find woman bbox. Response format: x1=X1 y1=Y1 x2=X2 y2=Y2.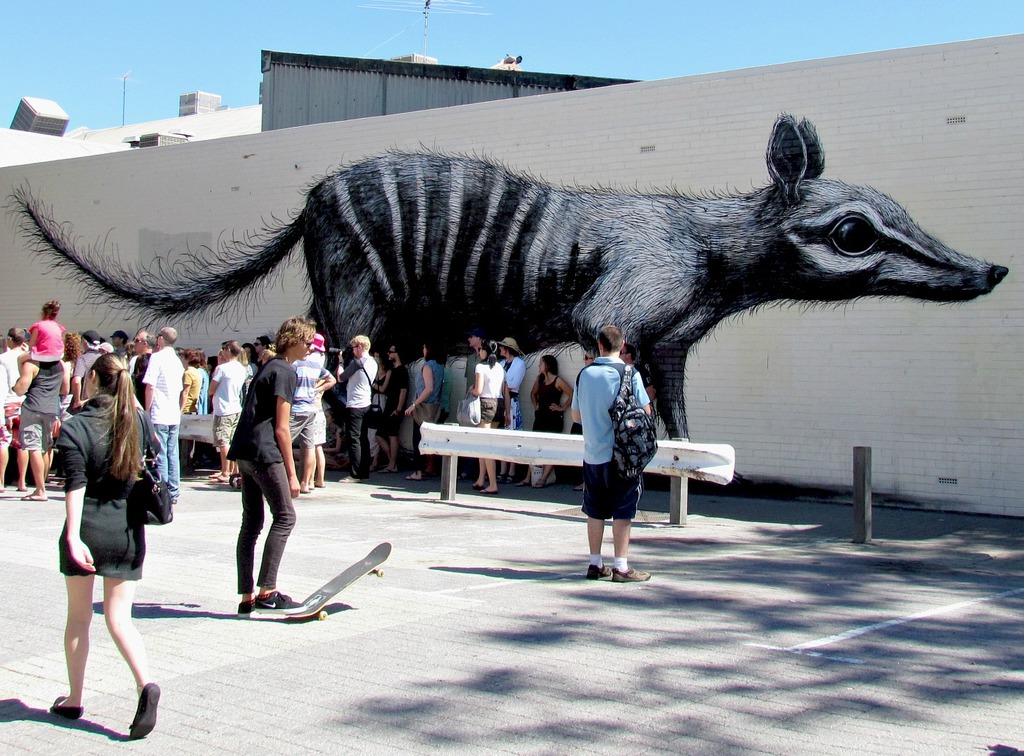
x1=323 y1=406 x2=349 y2=467.
